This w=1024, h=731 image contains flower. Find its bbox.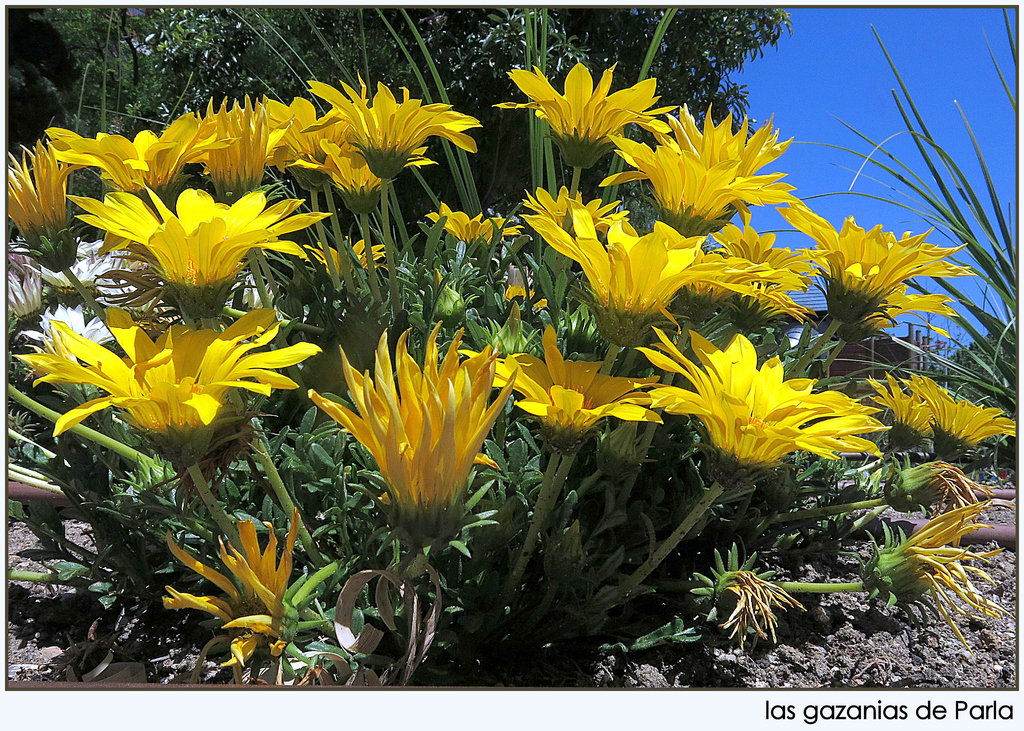
bbox(772, 197, 970, 325).
